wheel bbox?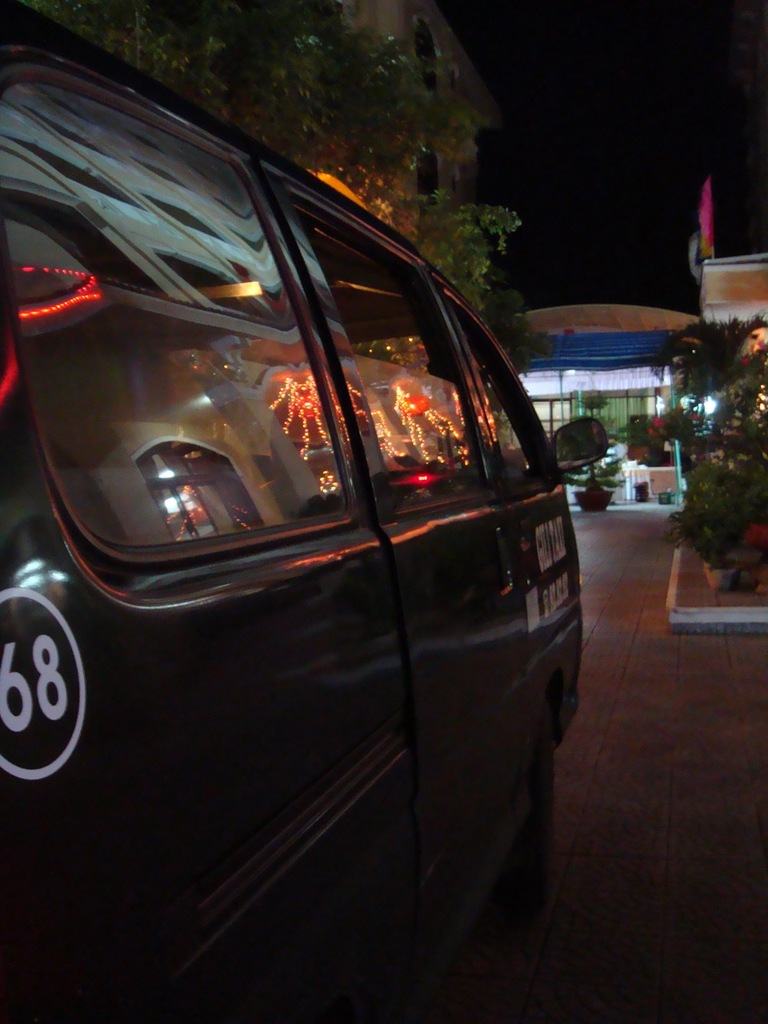
Rect(502, 698, 565, 916)
